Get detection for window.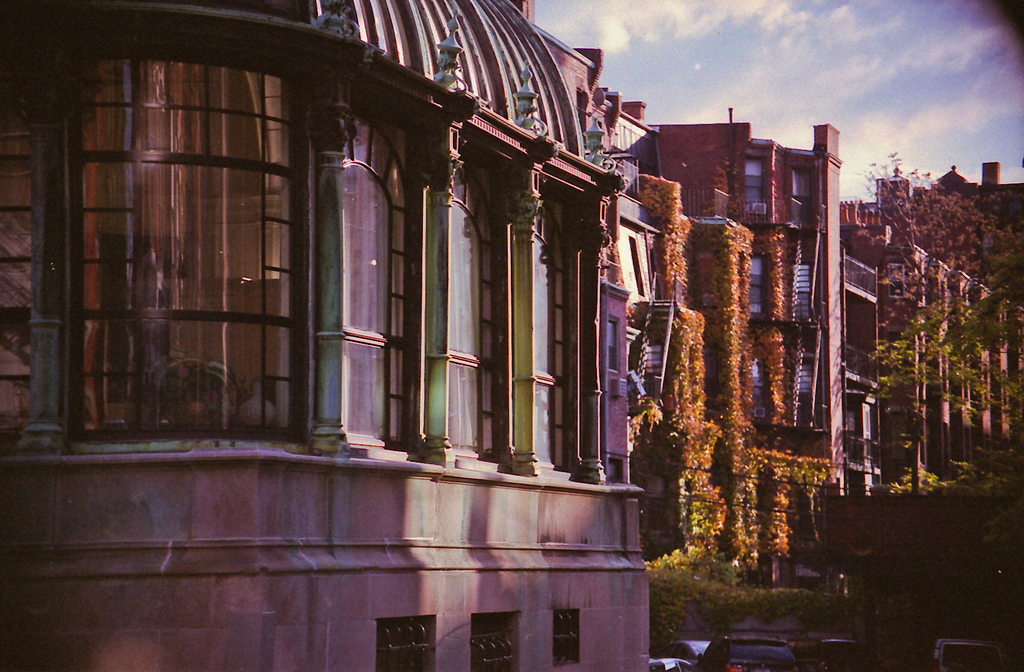
Detection: 553 613 582 666.
